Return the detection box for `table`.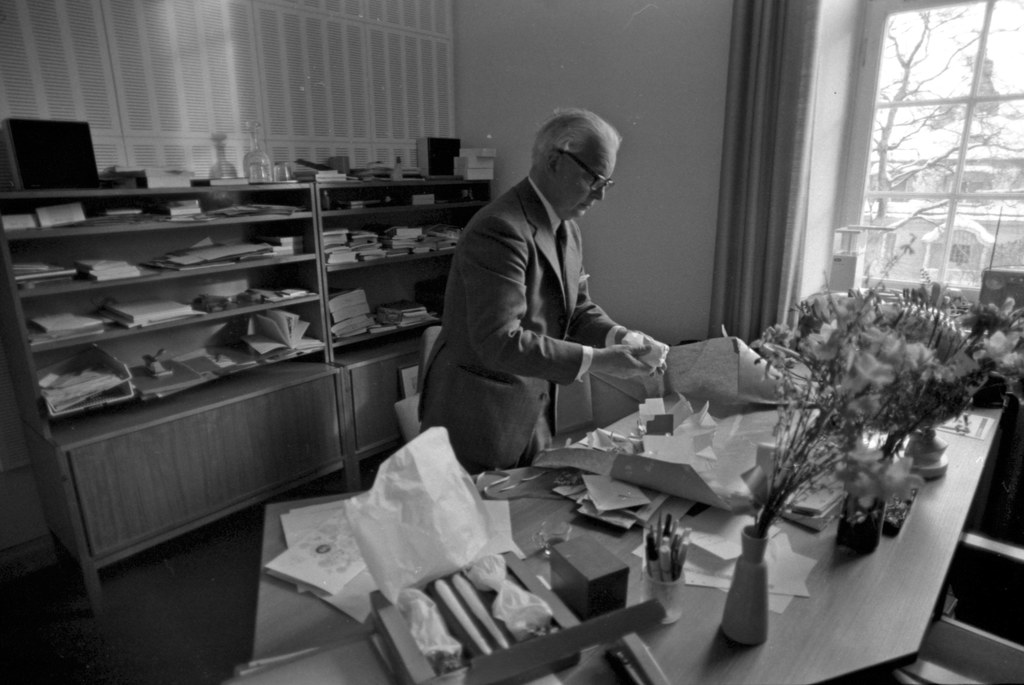
l=264, t=409, r=1007, b=684.
